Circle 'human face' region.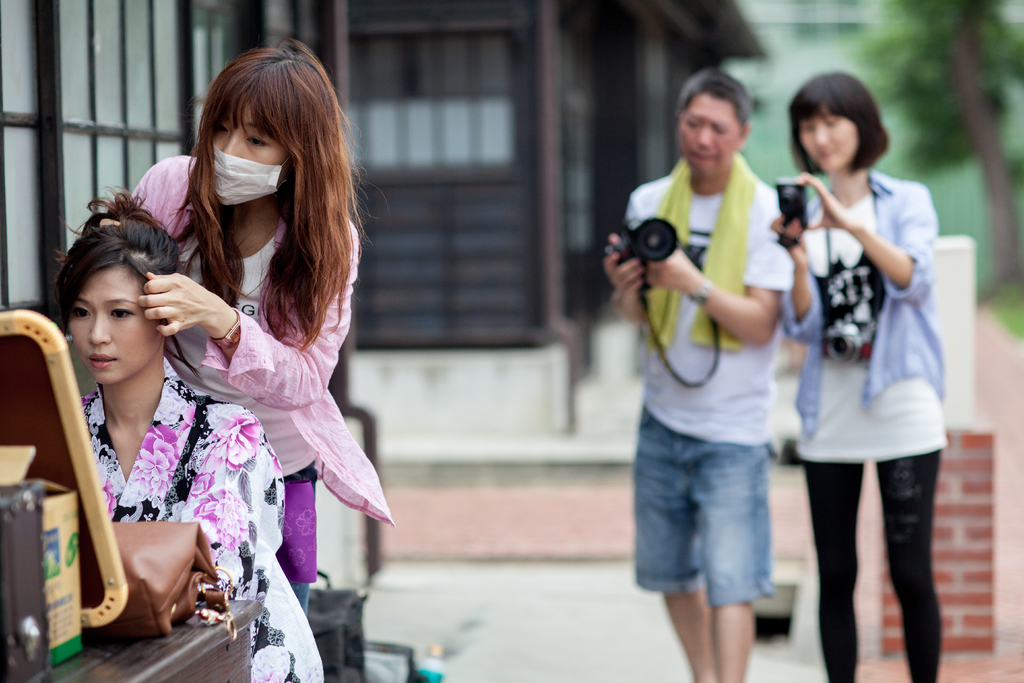
Region: bbox=(208, 99, 296, 205).
